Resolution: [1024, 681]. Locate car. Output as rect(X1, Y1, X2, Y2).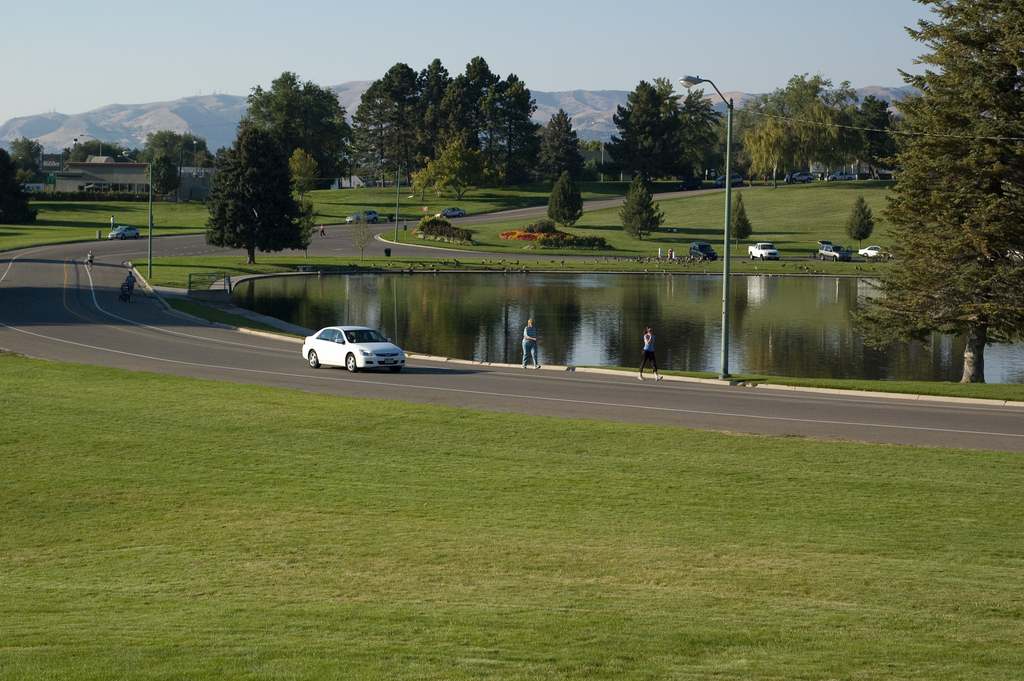
rect(718, 171, 744, 183).
